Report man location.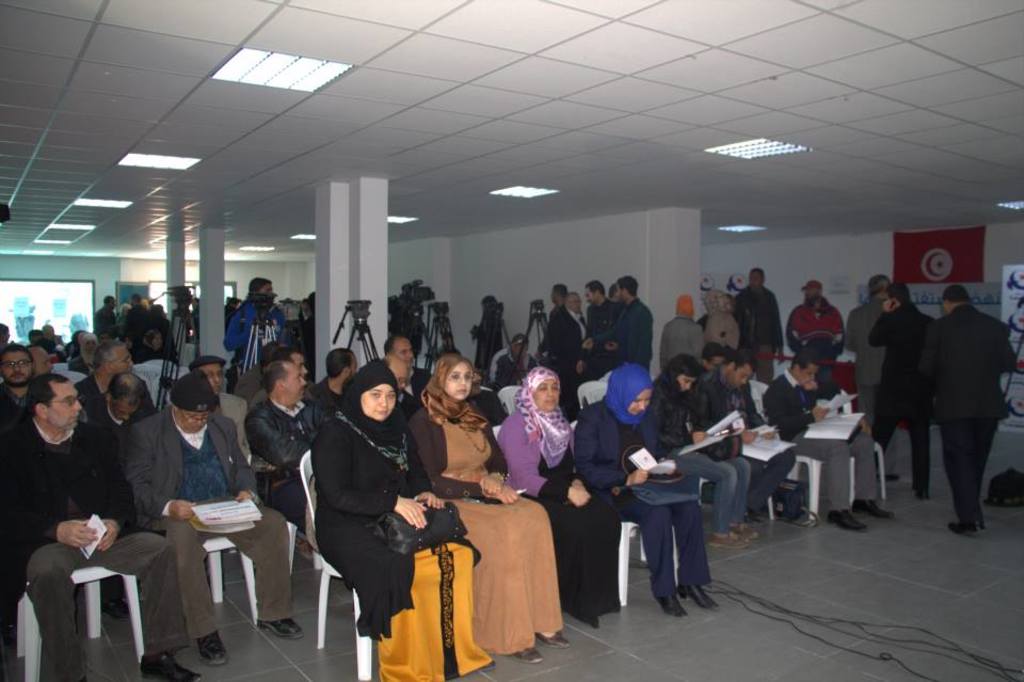
Report: detection(867, 283, 934, 497).
